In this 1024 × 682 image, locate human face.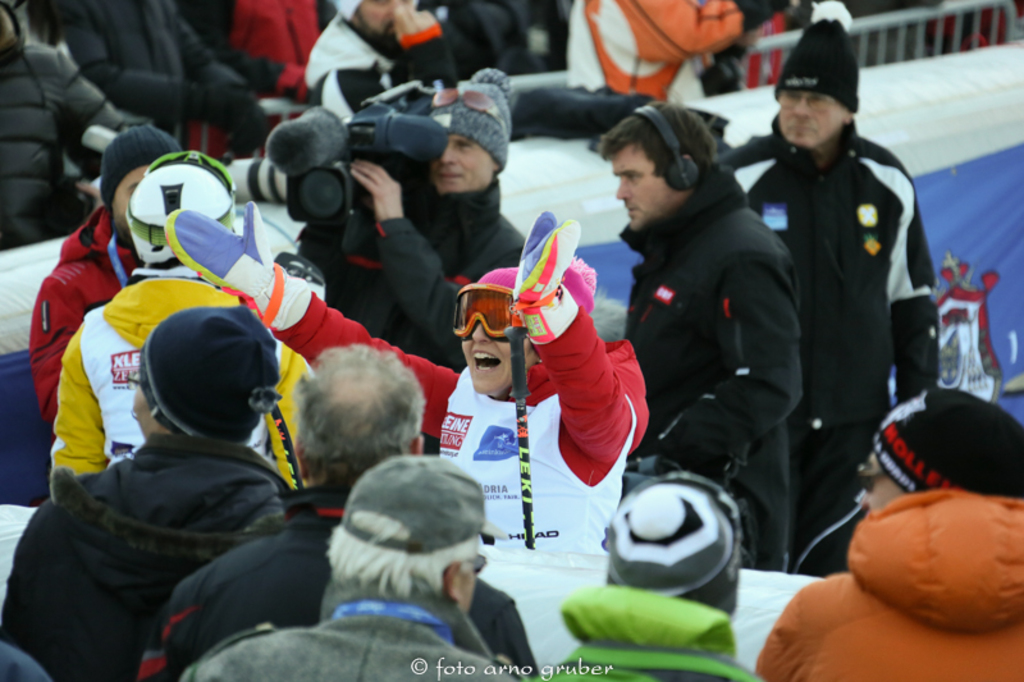
Bounding box: (x1=778, y1=88, x2=849, y2=143).
